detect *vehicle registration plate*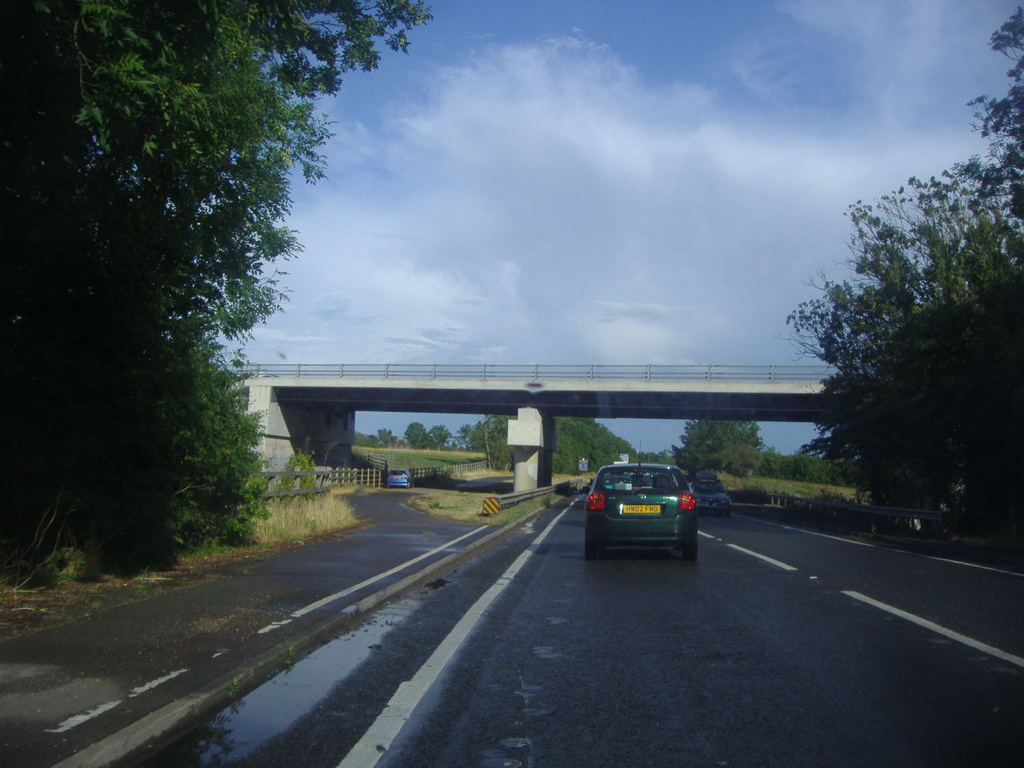
box=[623, 504, 662, 513]
